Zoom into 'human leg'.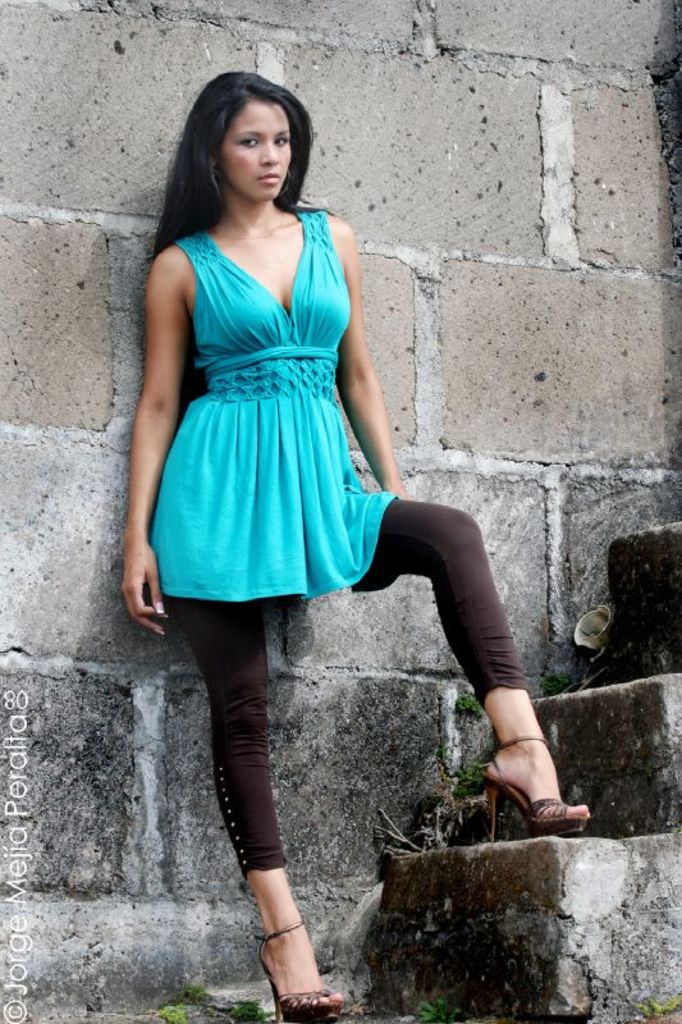
Zoom target: pyautogui.locateOnScreen(163, 493, 335, 1019).
